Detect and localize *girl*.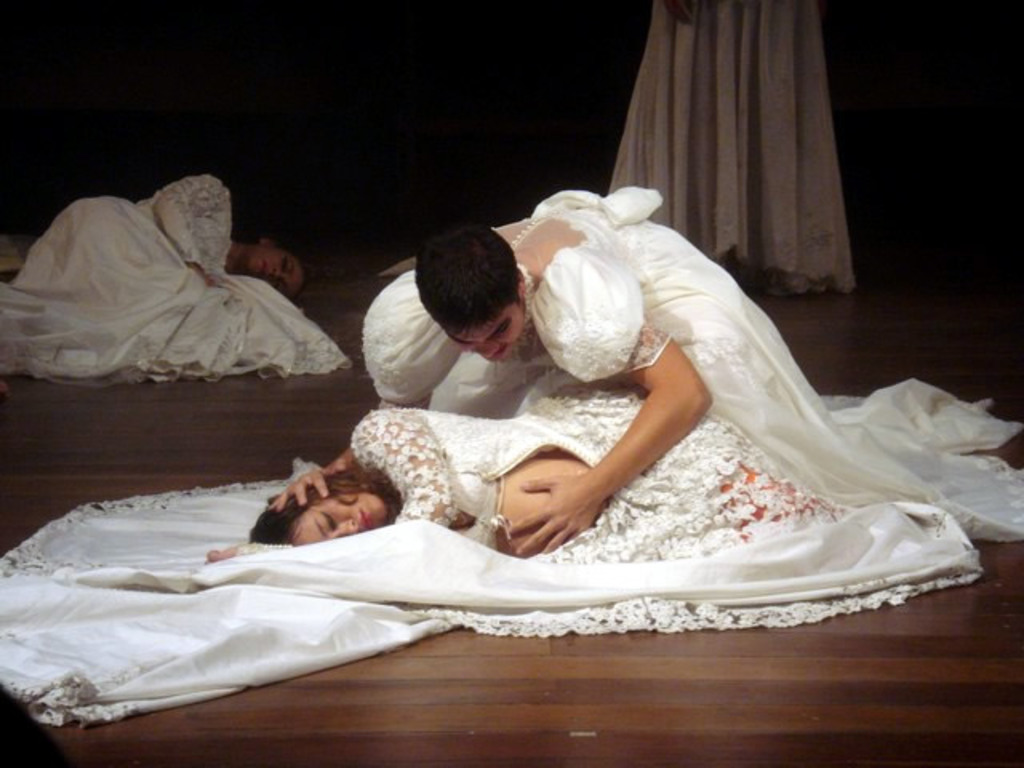
Localized at Rect(0, 374, 986, 728).
